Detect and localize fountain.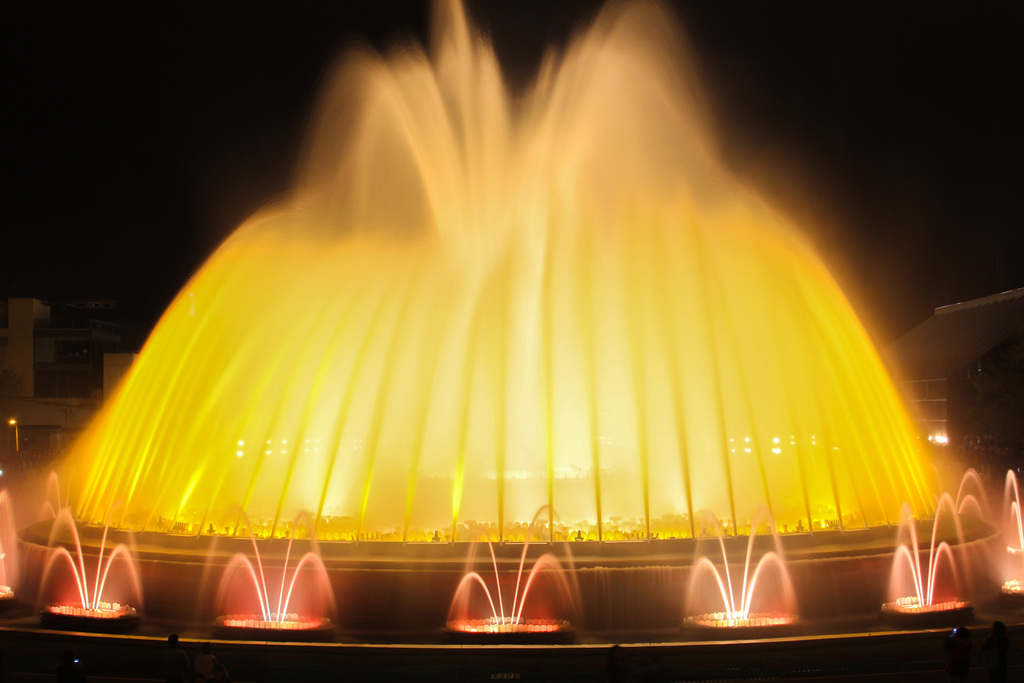
Localized at 877,491,968,616.
